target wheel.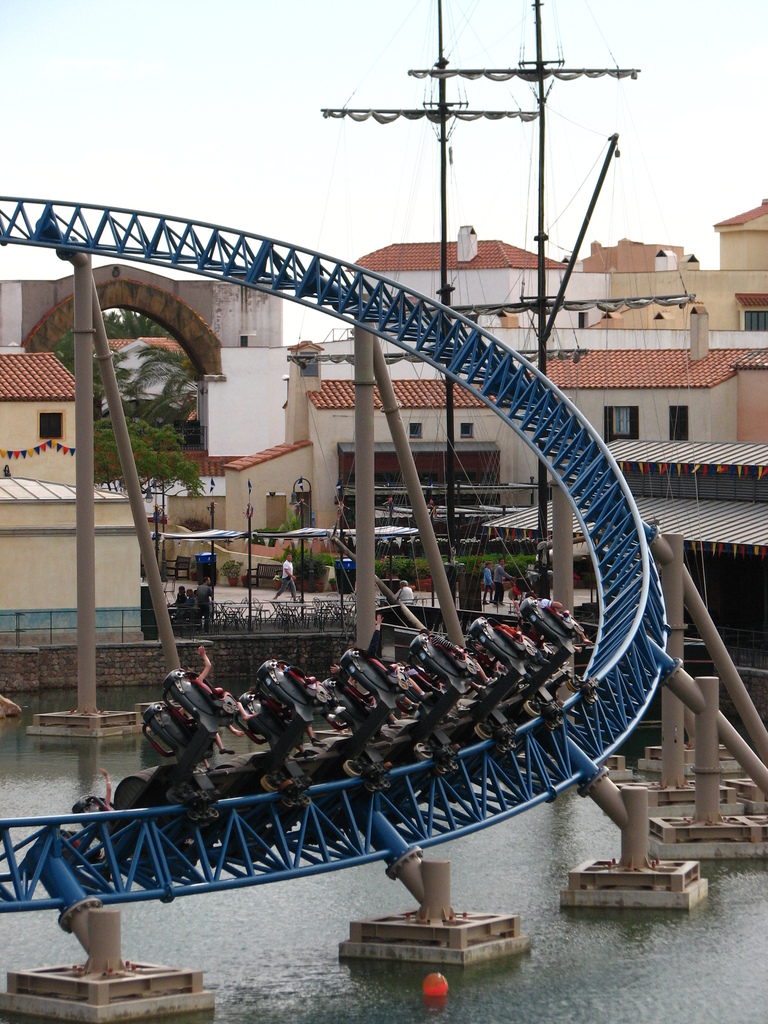
Target region: bbox=(592, 691, 599, 702).
